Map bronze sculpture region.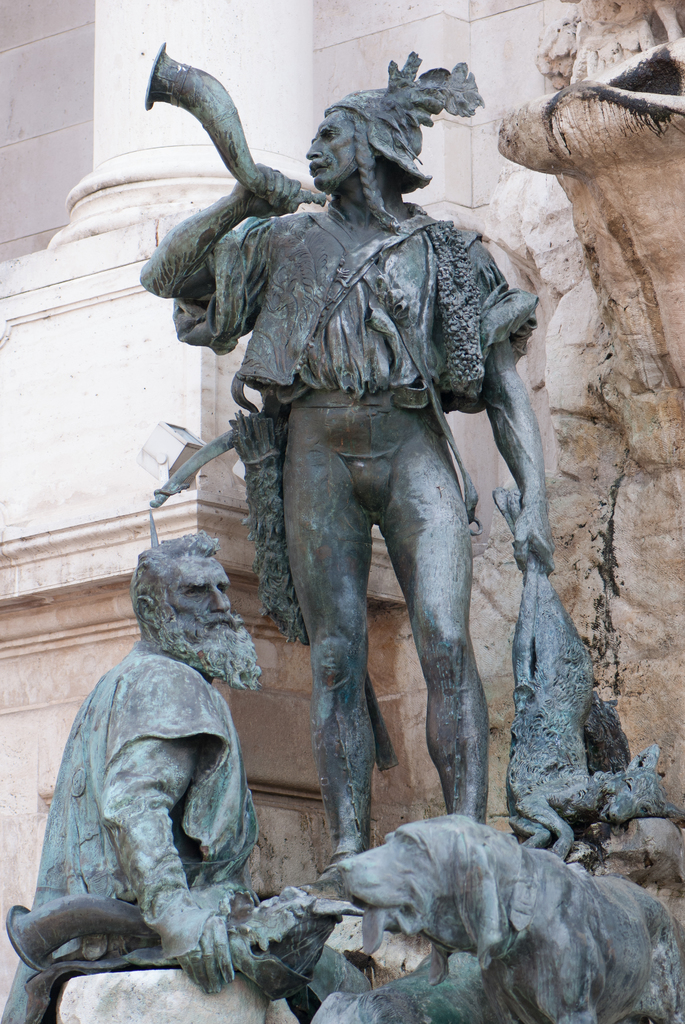
Mapped to 307:803:681:1023.
